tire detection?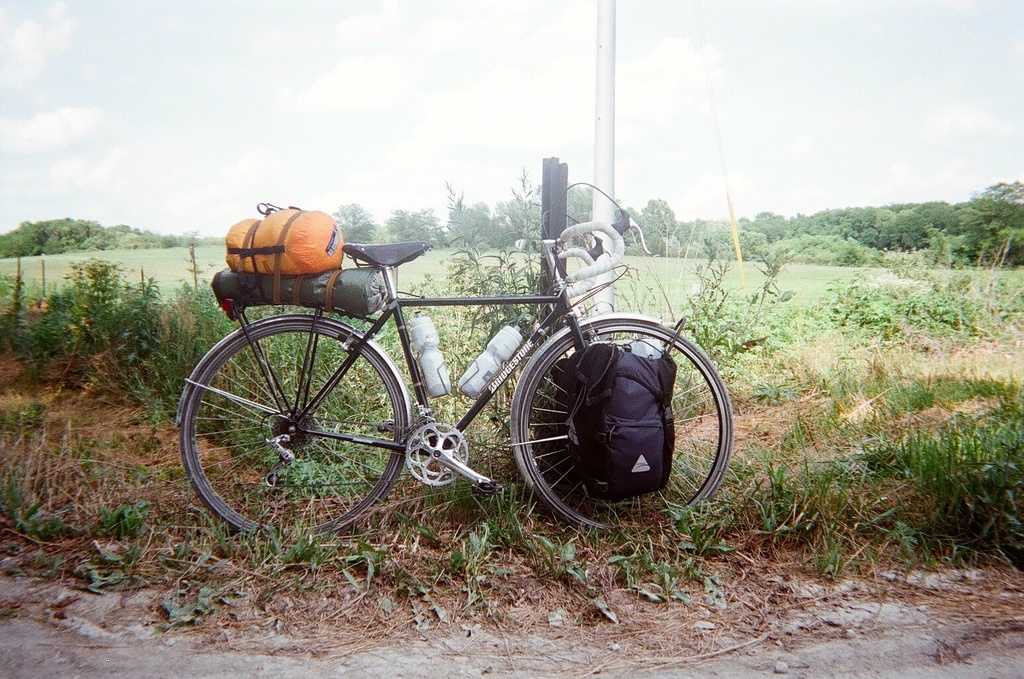
<region>174, 318, 405, 540</region>
